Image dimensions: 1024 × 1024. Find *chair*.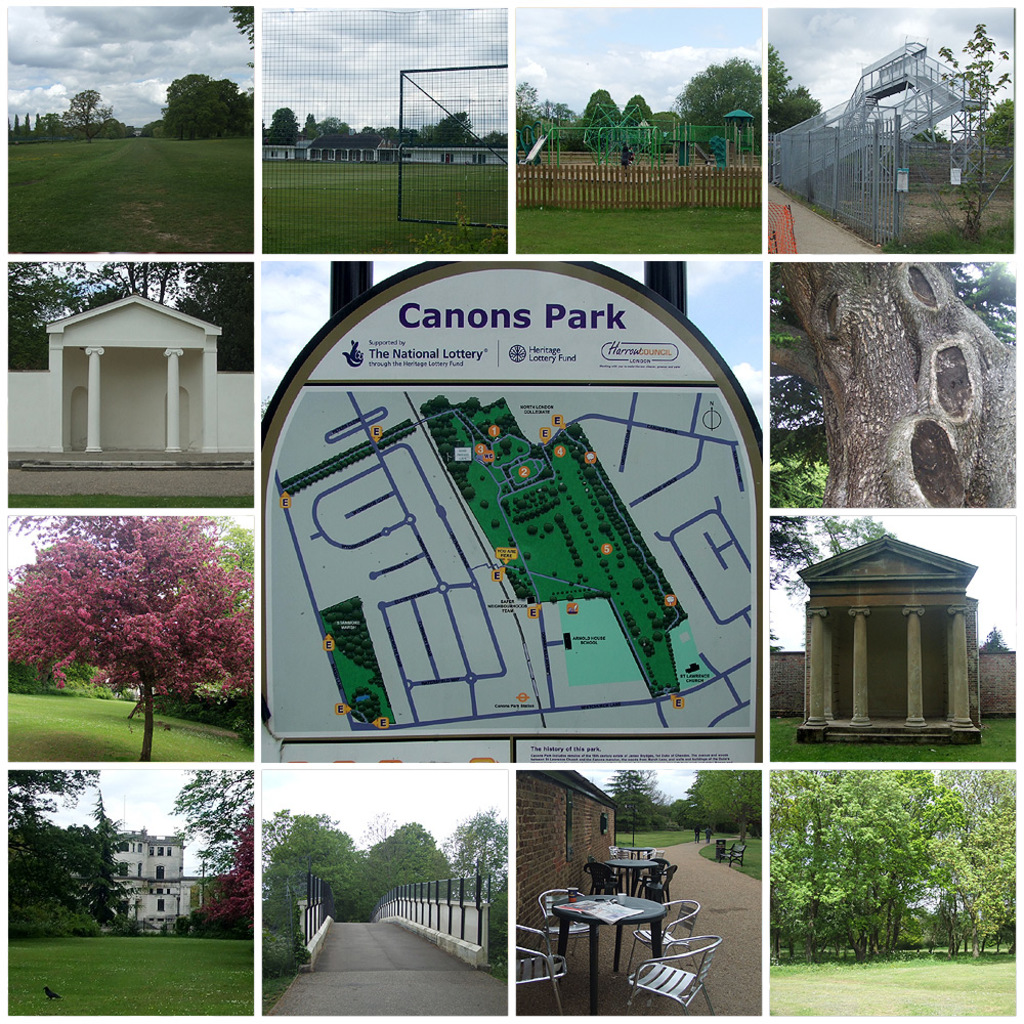
<box>617,898,699,971</box>.
